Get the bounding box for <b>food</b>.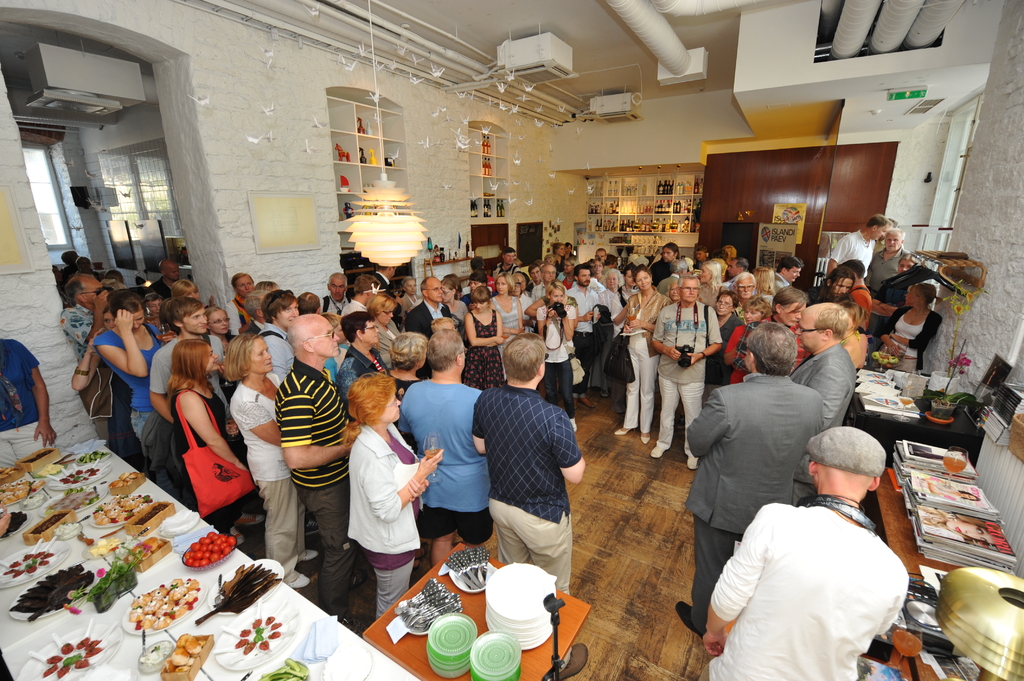
bbox=[250, 634, 264, 645].
